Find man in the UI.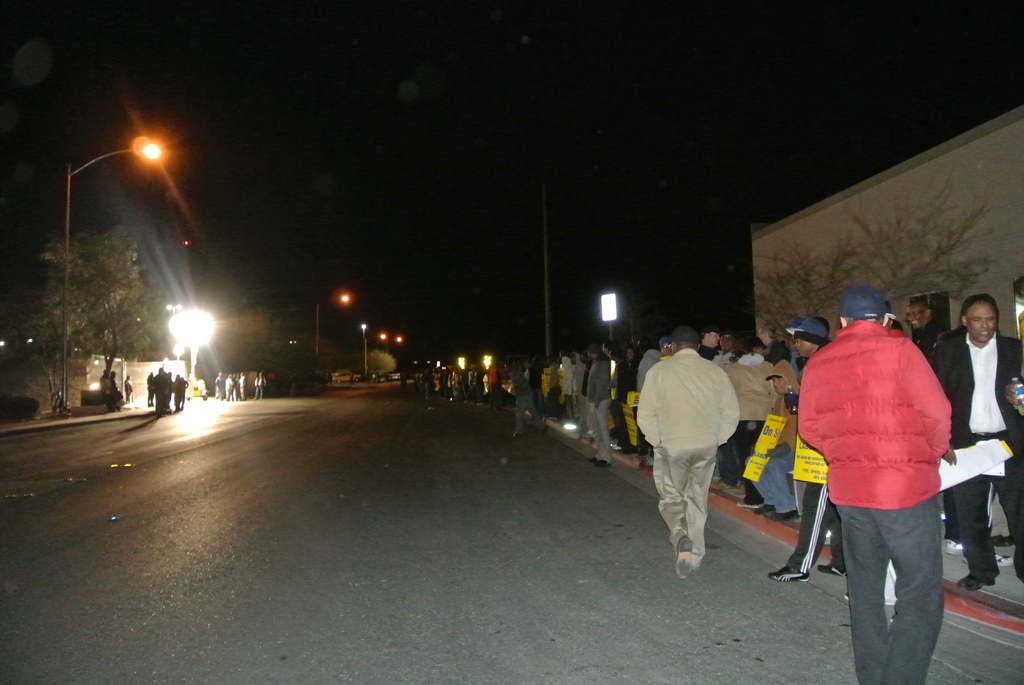
UI element at [211,369,226,402].
